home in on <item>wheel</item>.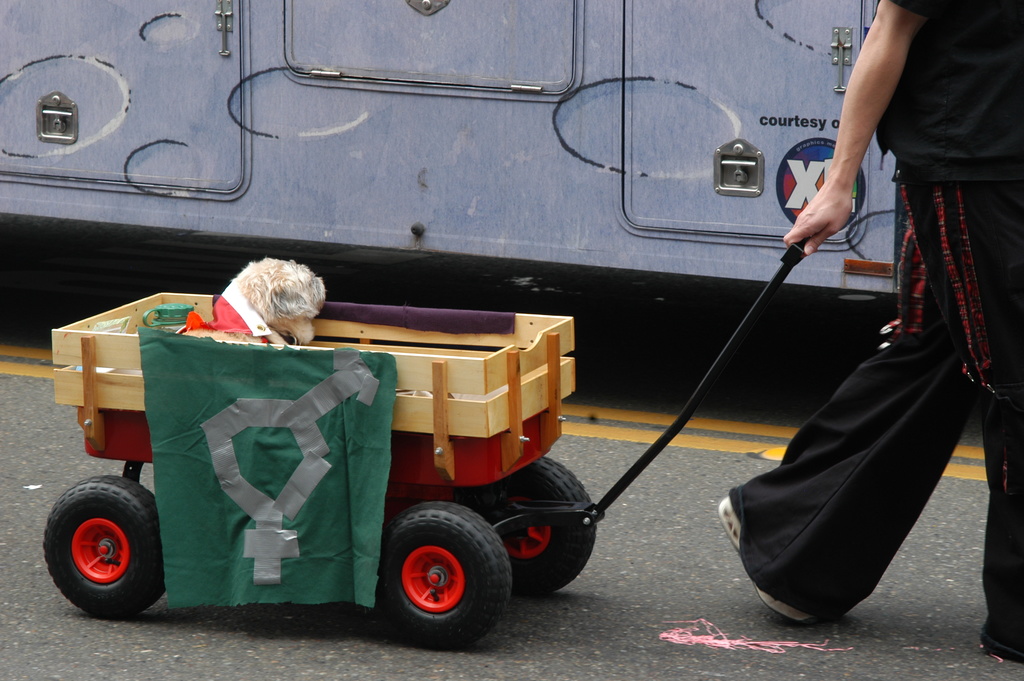
Homed in at BBox(369, 511, 503, 644).
